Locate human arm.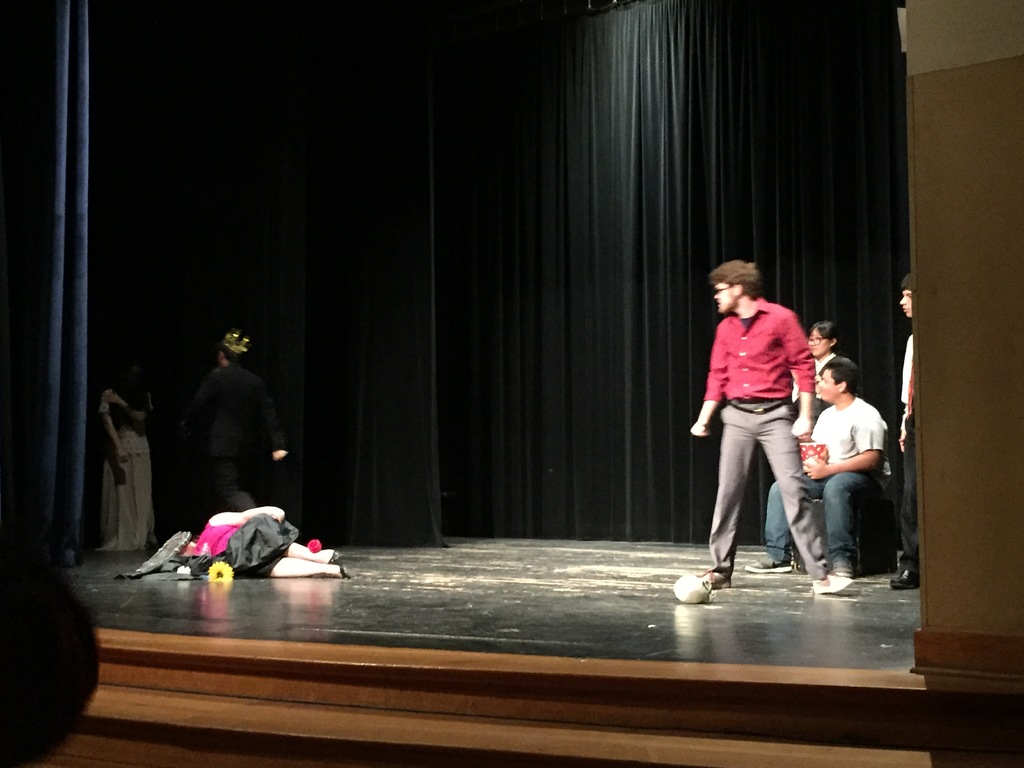
Bounding box: <box>799,409,890,479</box>.
